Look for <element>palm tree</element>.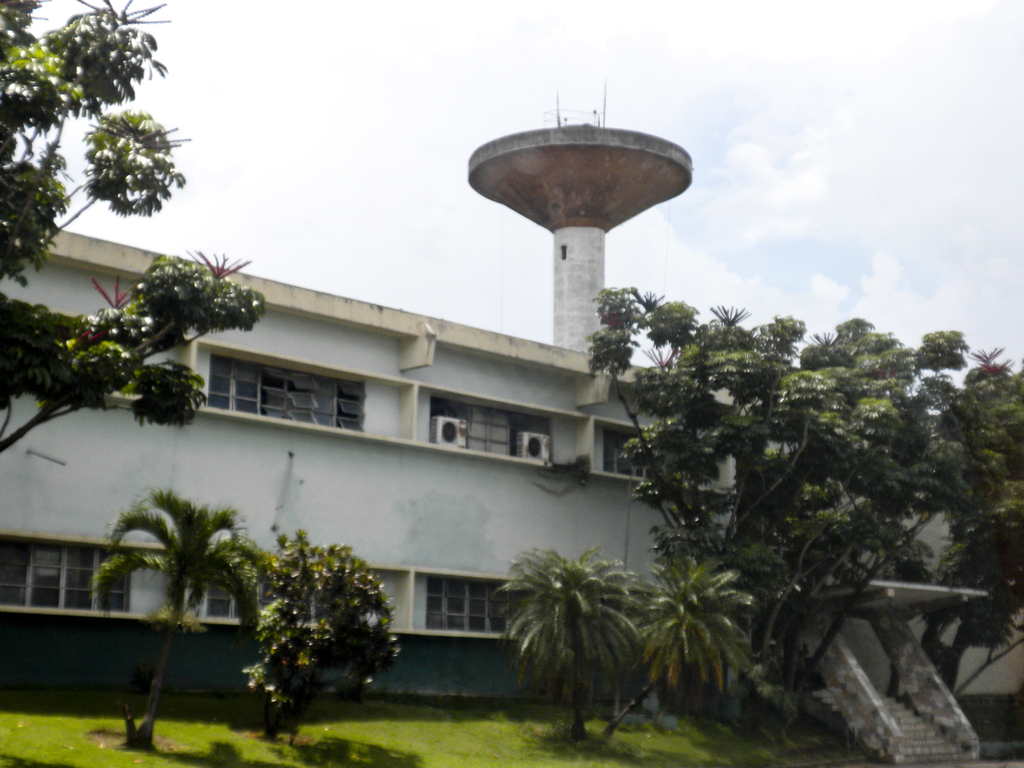
Found: 616, 538, 769, 735.
